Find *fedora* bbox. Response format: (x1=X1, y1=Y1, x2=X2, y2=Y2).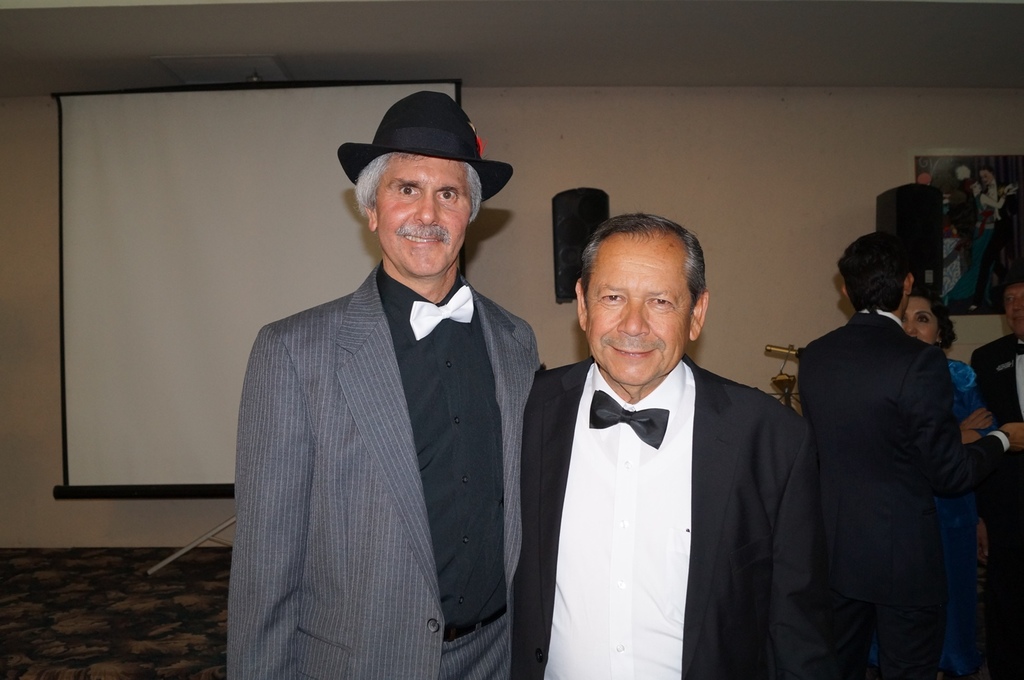
(x1=338, y1=89, x2=515, y2=201).
